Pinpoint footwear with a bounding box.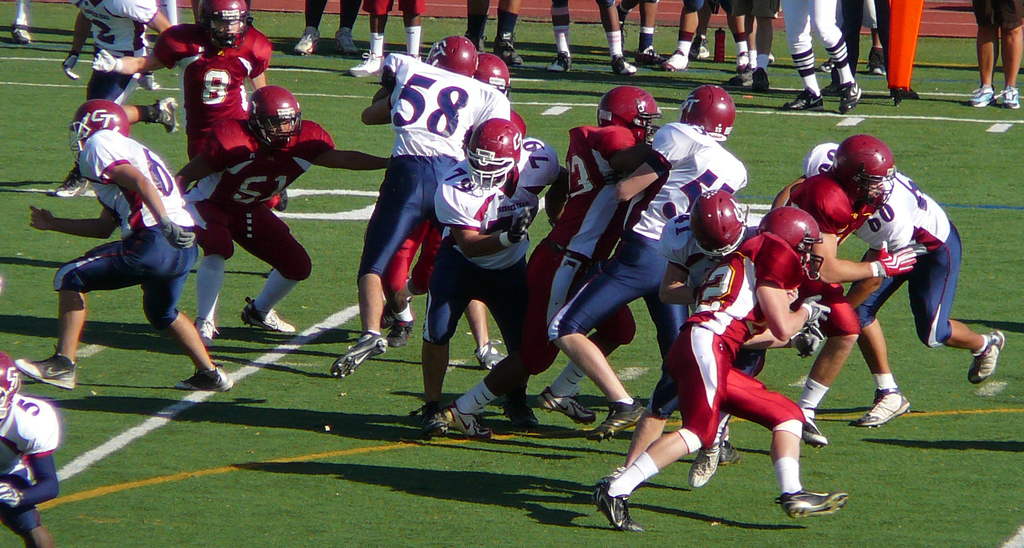
select_region(293, 29, 322, 53).
